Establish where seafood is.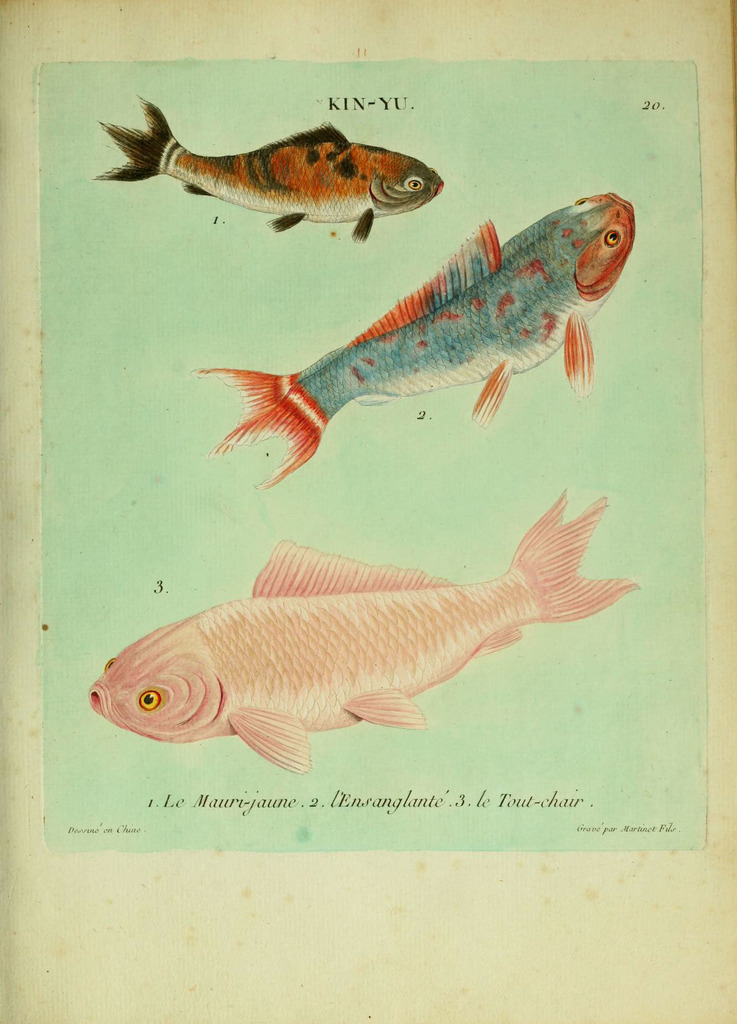
Established at left=89, top=92, right=442, bottom=239.
